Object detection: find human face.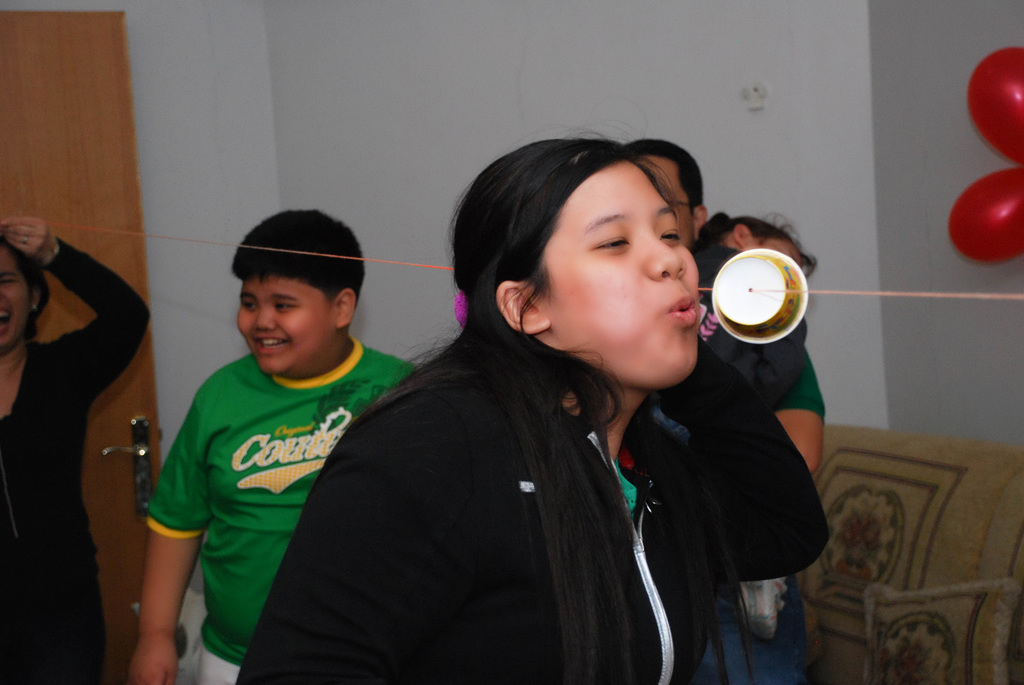
640 162 694 245.
